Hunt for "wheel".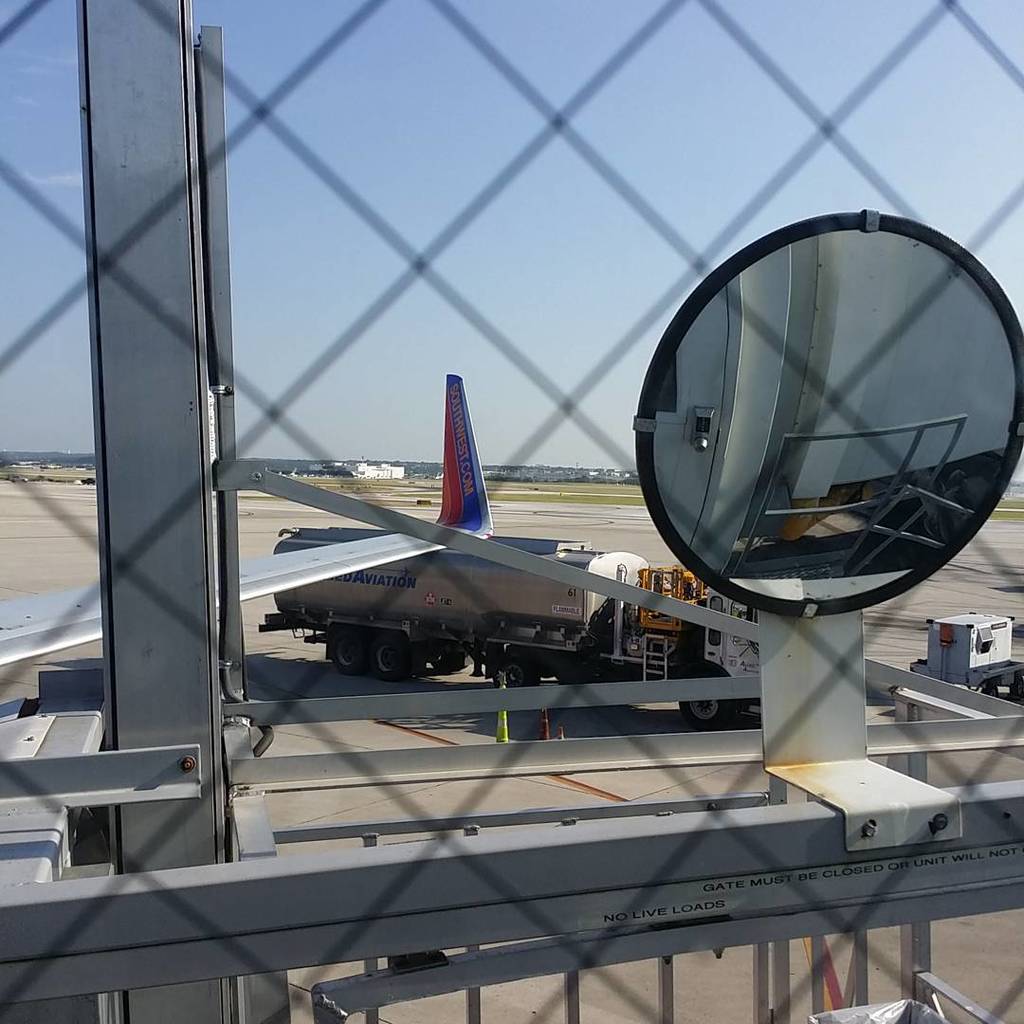
Hunted down at Rect(678, 704, 733, 728).
